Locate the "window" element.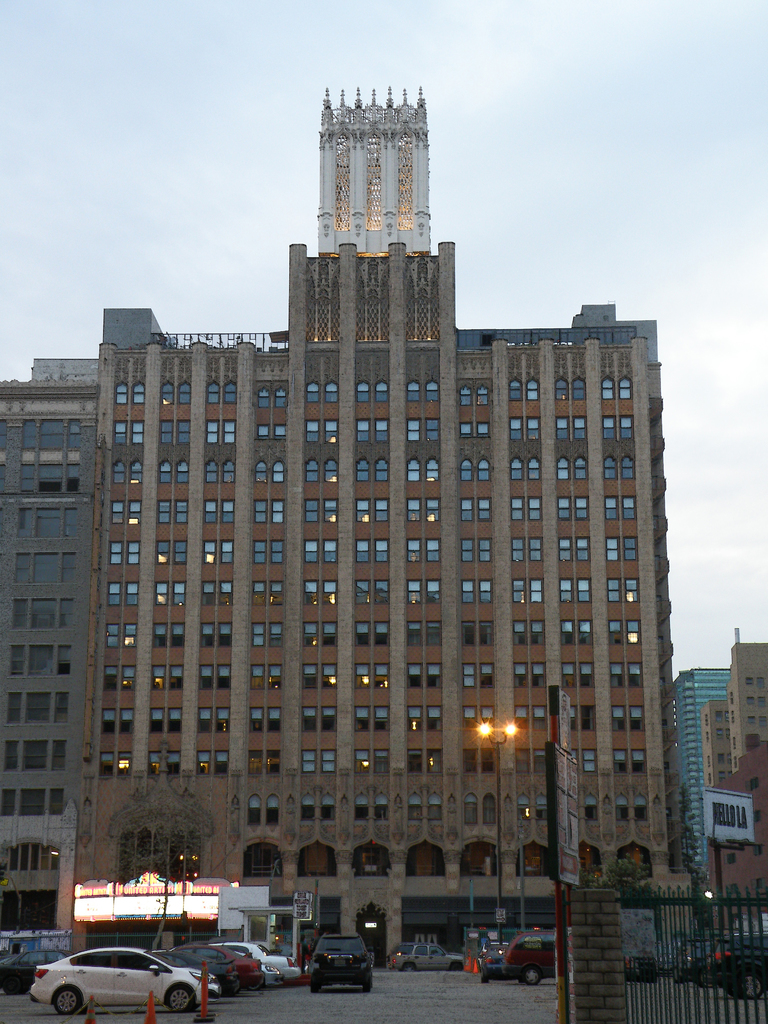
Element bbox: 305, 617, 339, 653.
